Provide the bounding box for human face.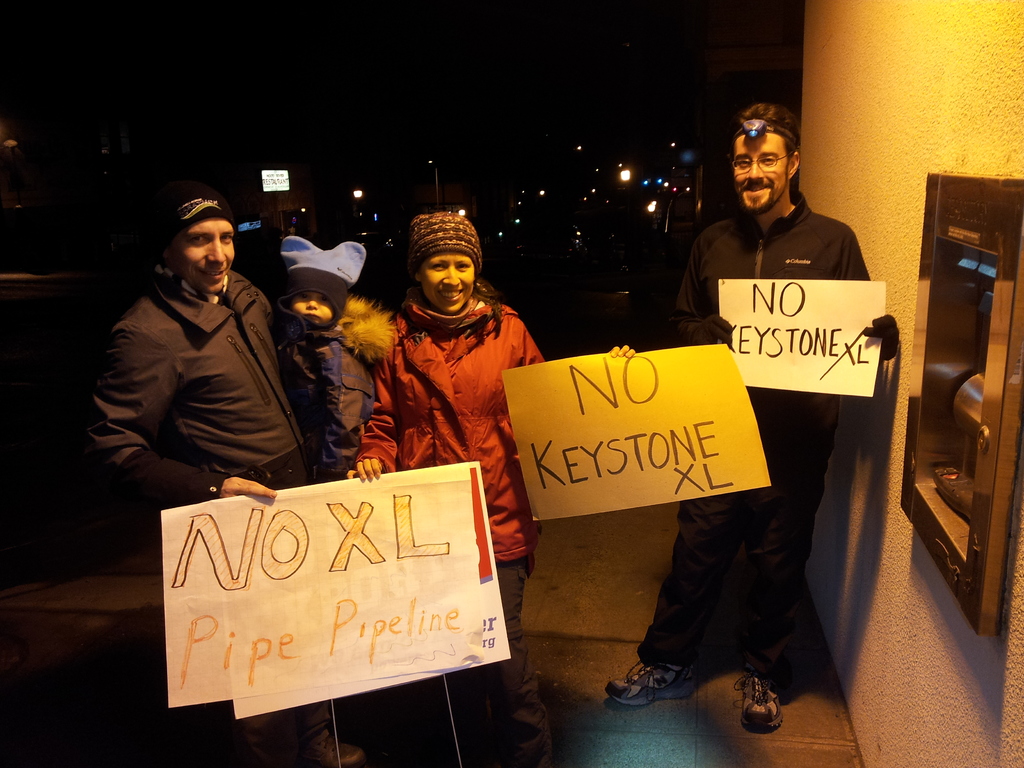
<bbox>730, 129, 791, 212</bbox>.
